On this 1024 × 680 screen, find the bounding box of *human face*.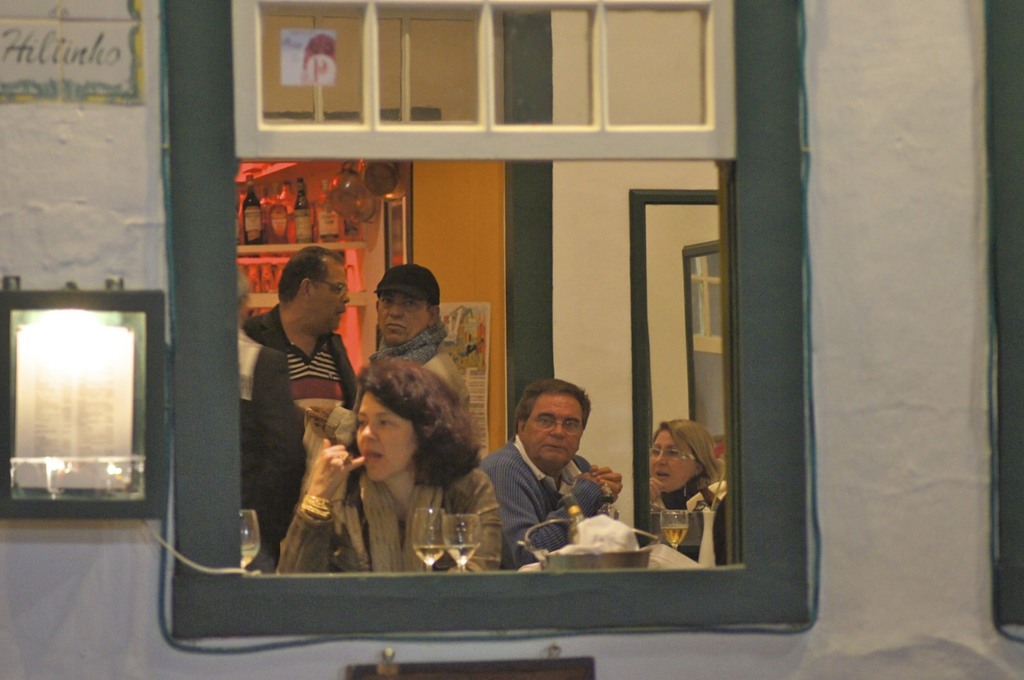
Bounding box: Rect(378, 292, 429, 342).
